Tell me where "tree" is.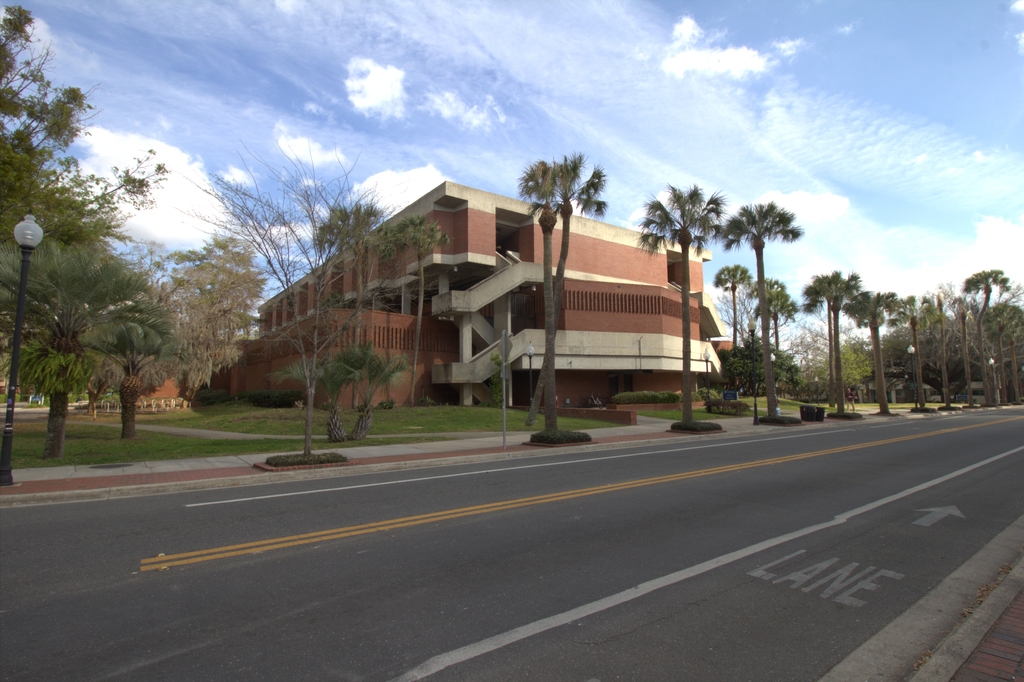
"tree" is at [x1=313, y1=191, x2=403, y2=409].
